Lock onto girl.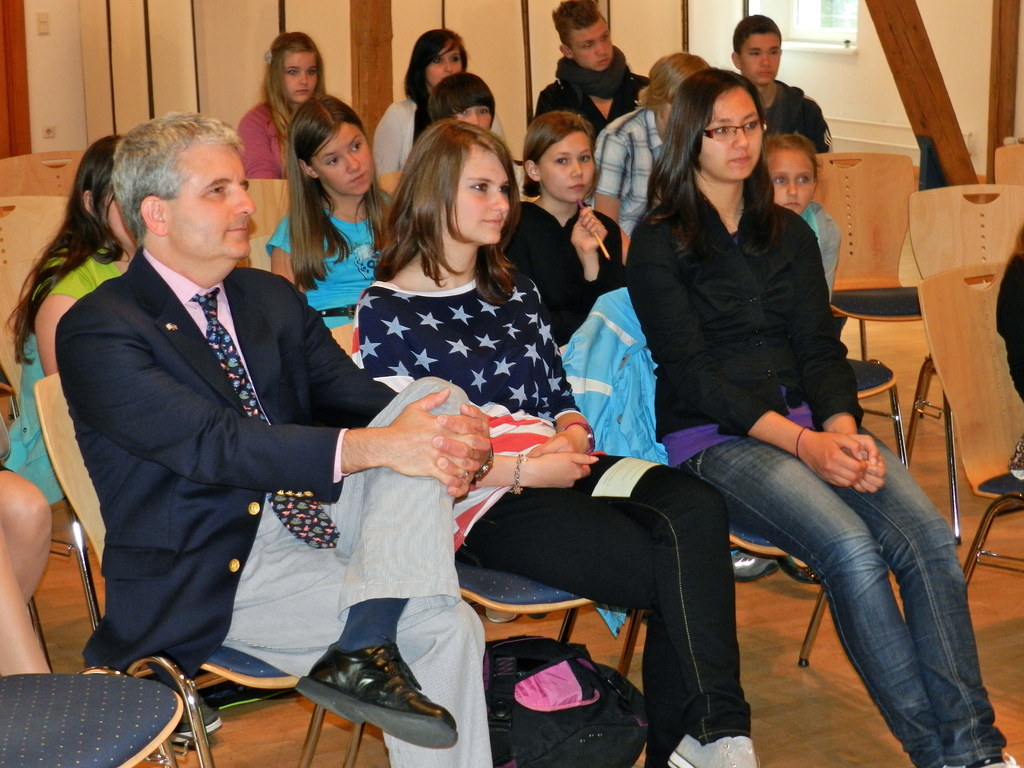
Locked: detection(759, 130, 842, 306).
